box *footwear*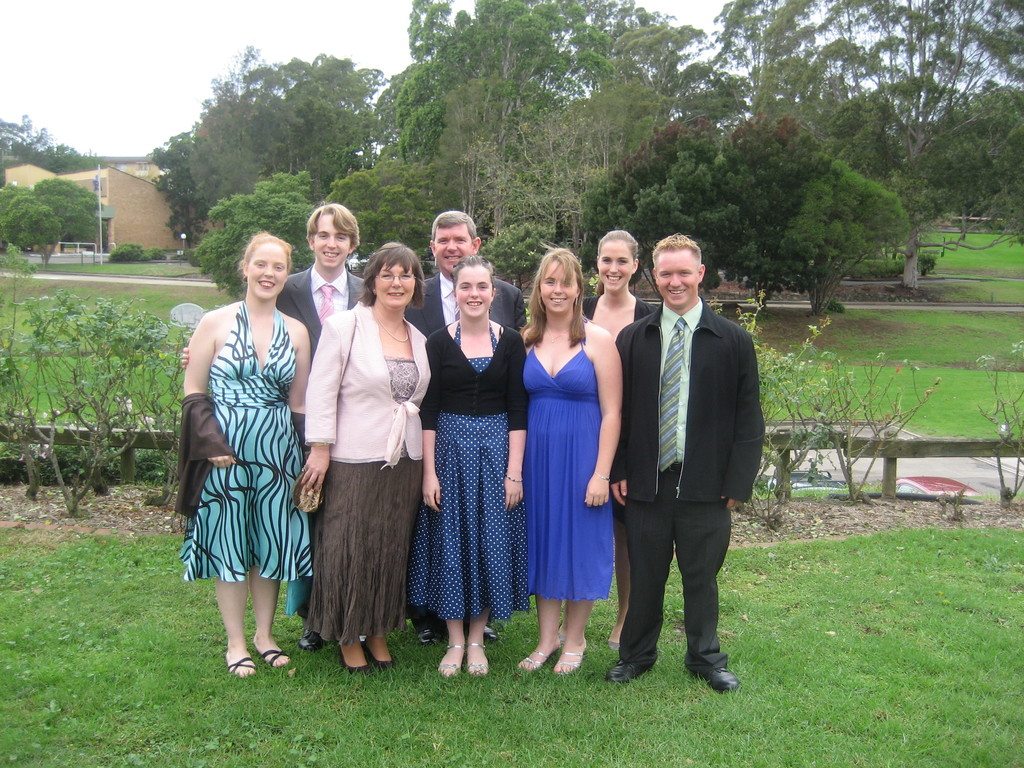
<box>414,609,445,643</box>
